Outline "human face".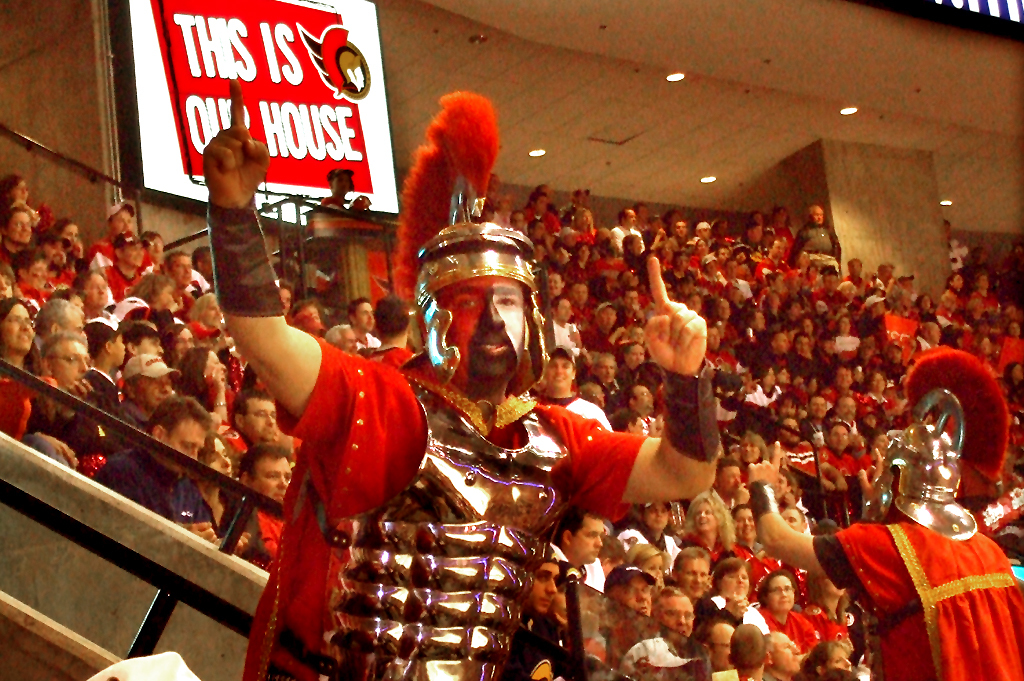
Outline: box(632, 347, 646, 363).
